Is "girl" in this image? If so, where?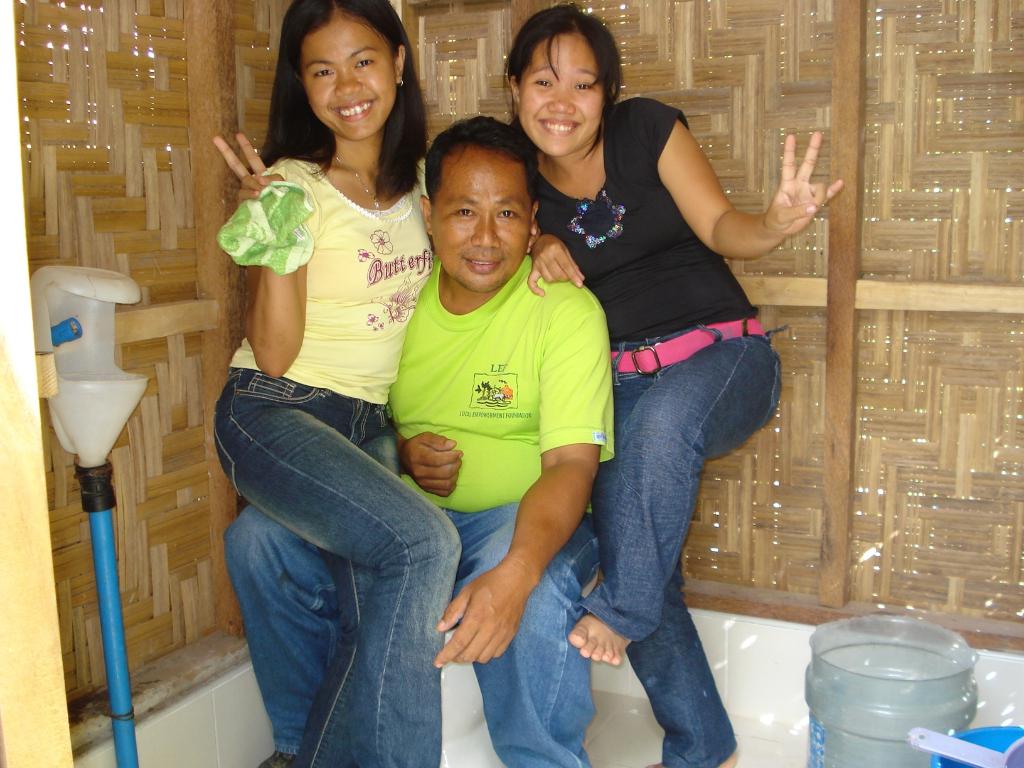
Yes, at 205 0 469 767.
